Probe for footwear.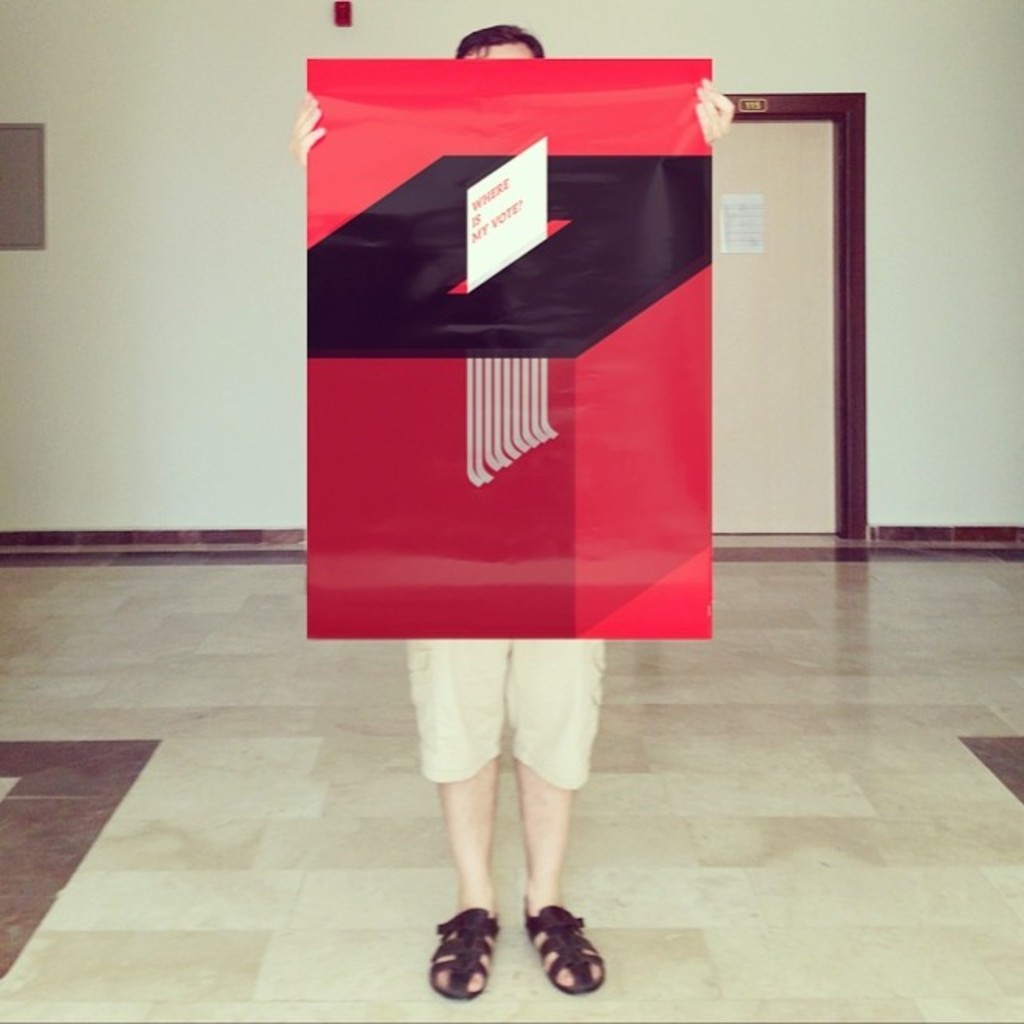
Probe result: [510, 898, 603, 1002].
